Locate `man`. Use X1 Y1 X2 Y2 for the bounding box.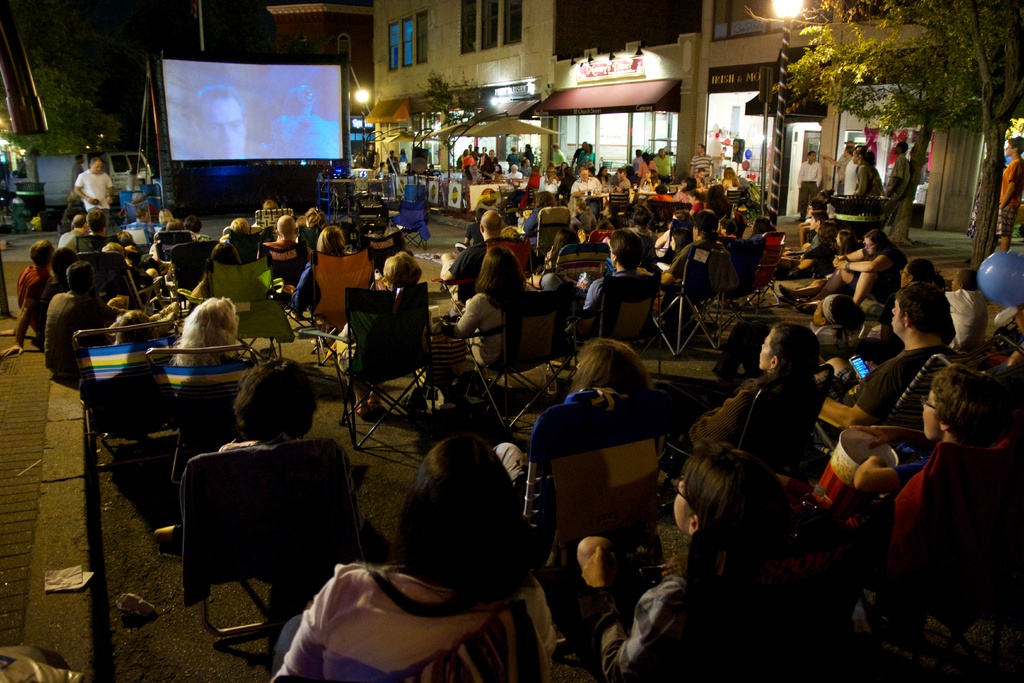
0 239 60 353.
